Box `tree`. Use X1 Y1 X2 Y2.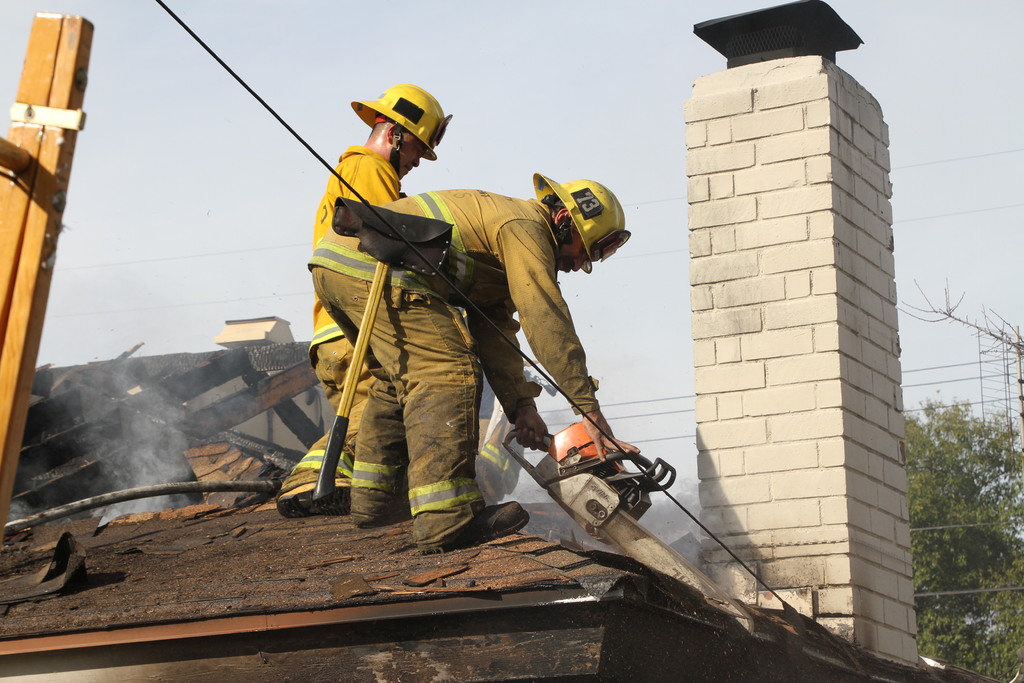
915 370 1021 650.
